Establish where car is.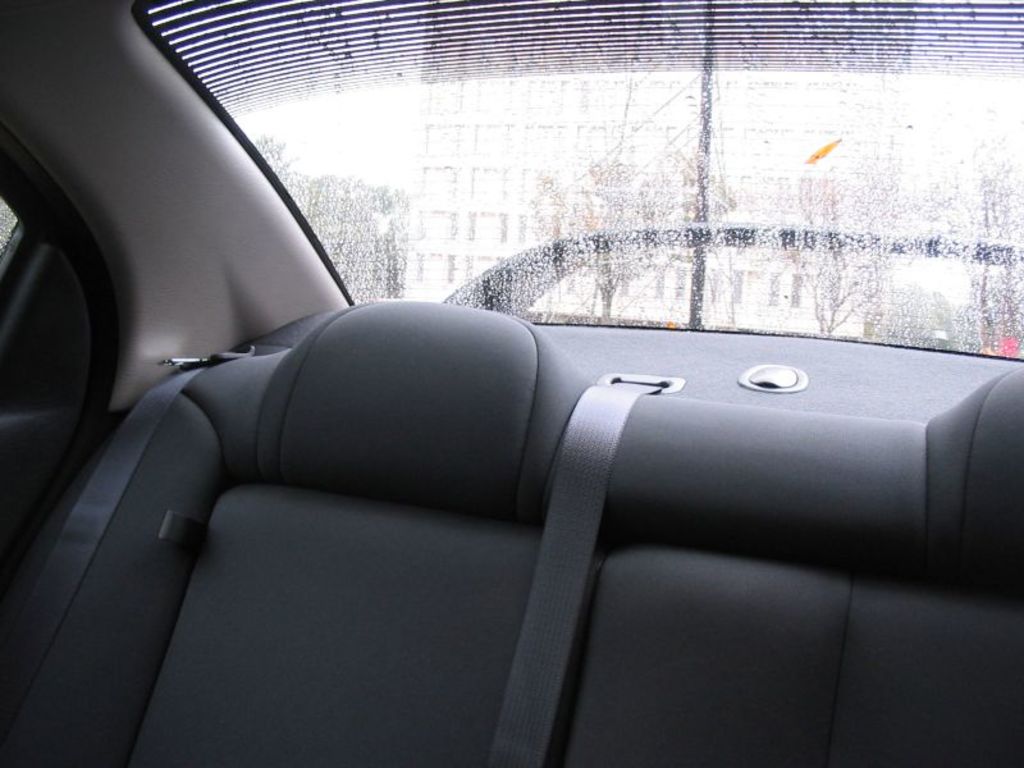
Established at (x1=0, y1=0, x2=1023, y2=767).
